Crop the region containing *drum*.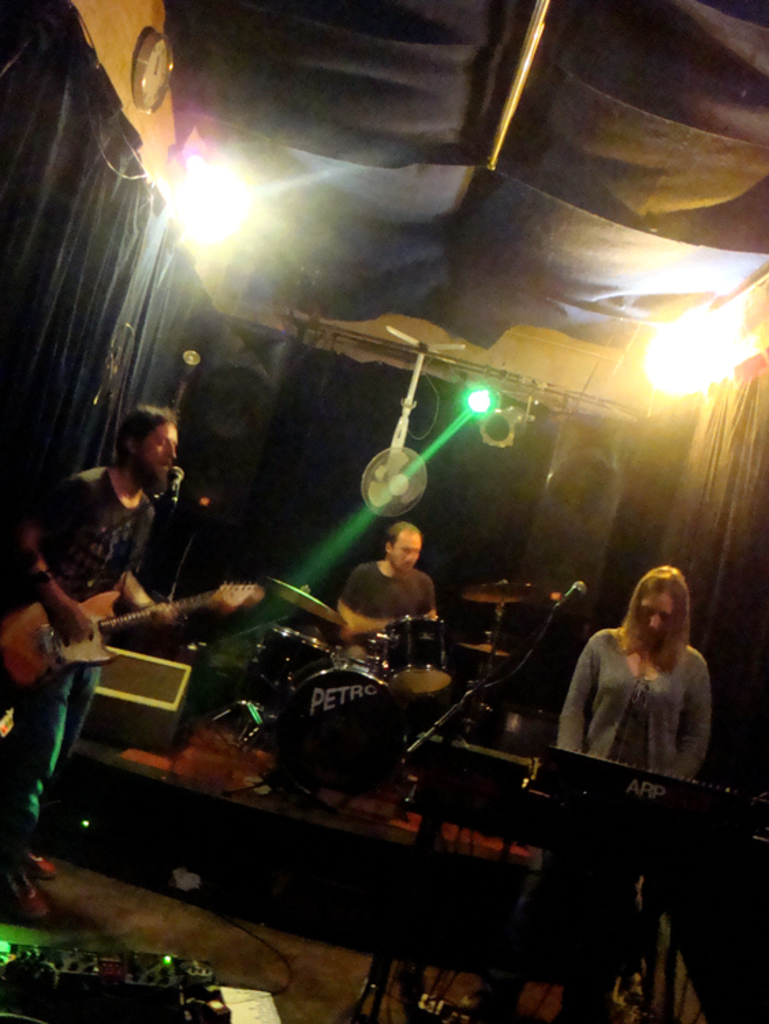
Crop region: [x1=280, y1=658, x2=414, y2=796].
